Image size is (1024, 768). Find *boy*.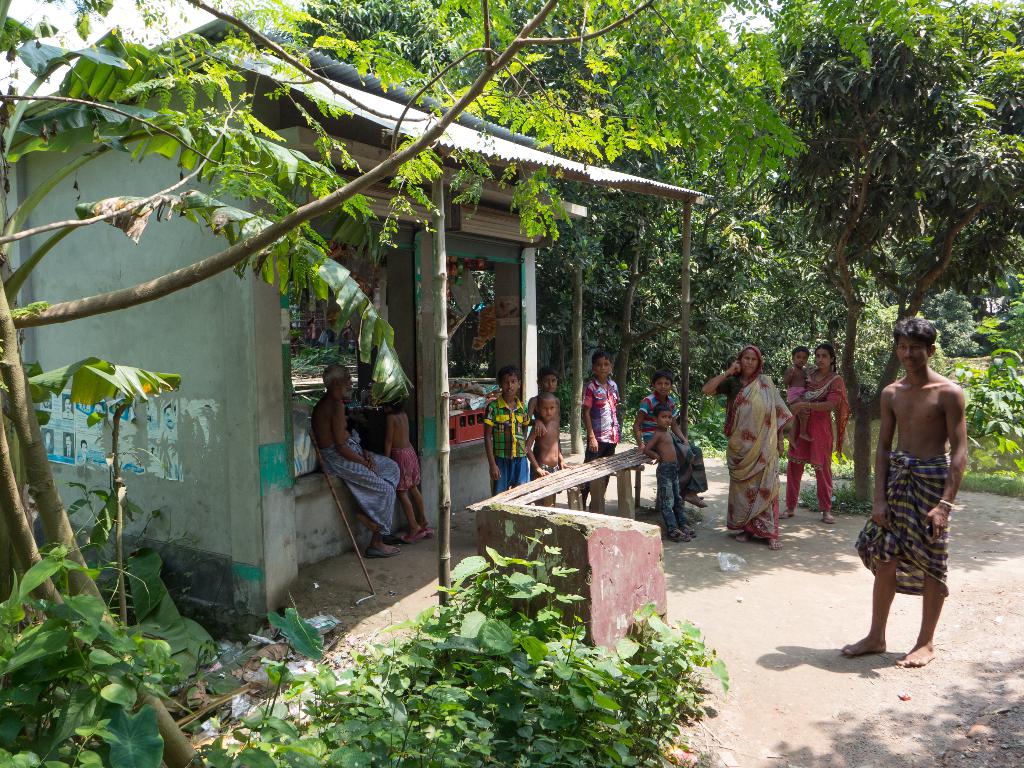
crop(781, 346, 813, 450).
